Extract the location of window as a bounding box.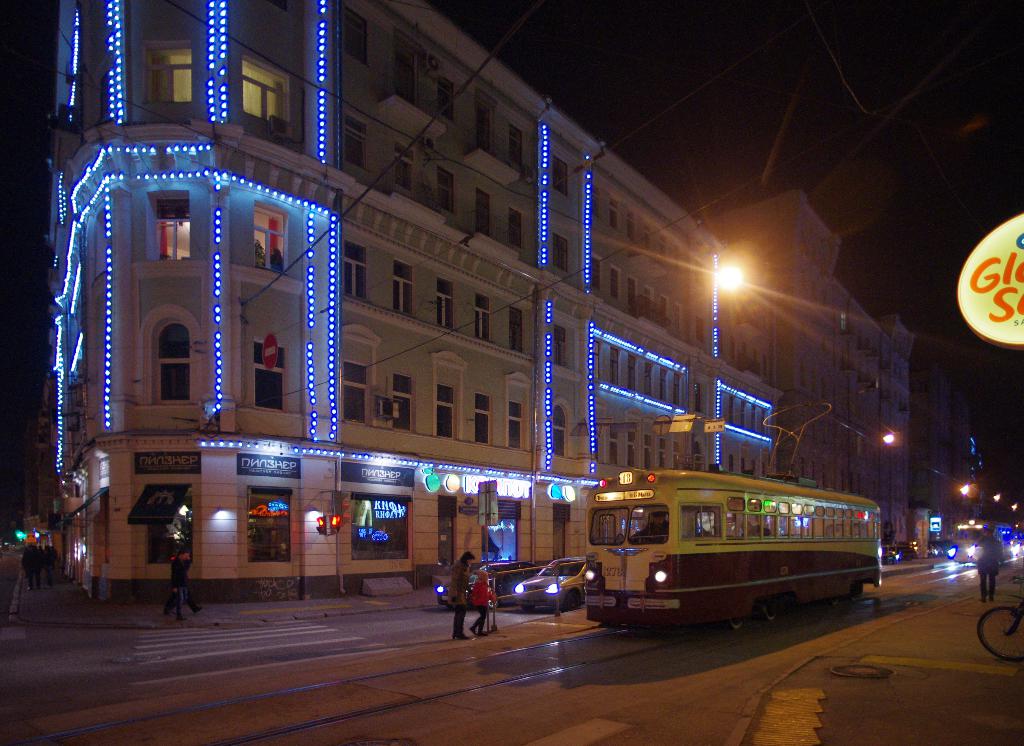
x1=660, y1=241, x2=671, y2=257.
